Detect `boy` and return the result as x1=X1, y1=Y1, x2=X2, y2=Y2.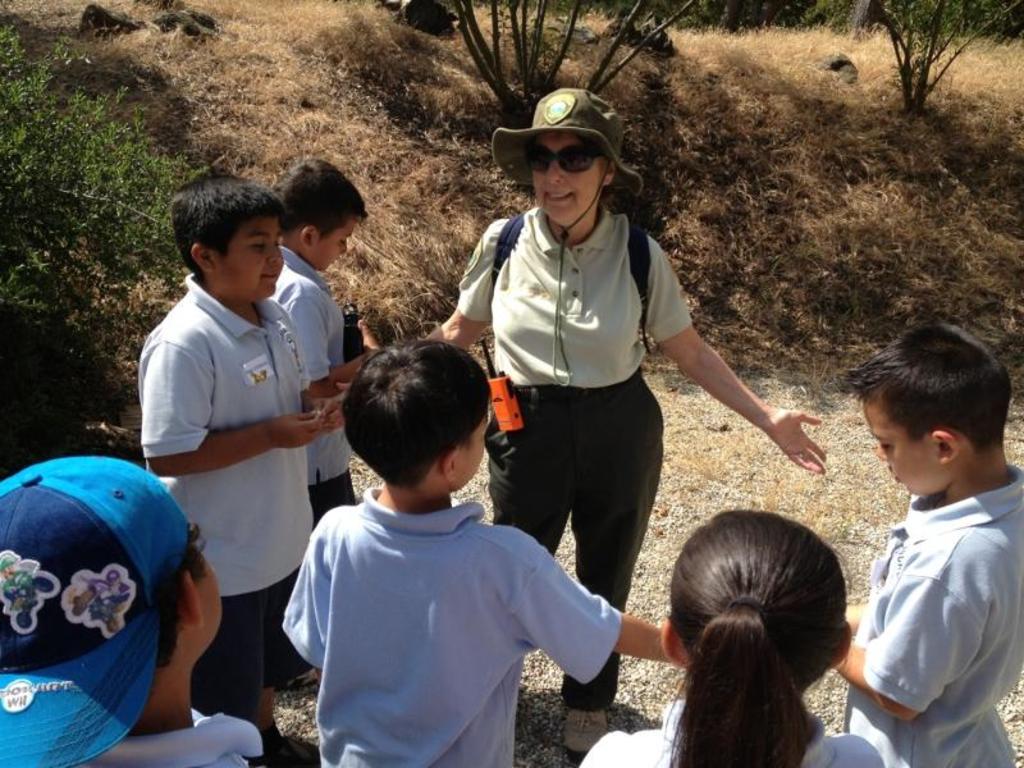
x1=278, y1=343, x2=682, y2=767.
